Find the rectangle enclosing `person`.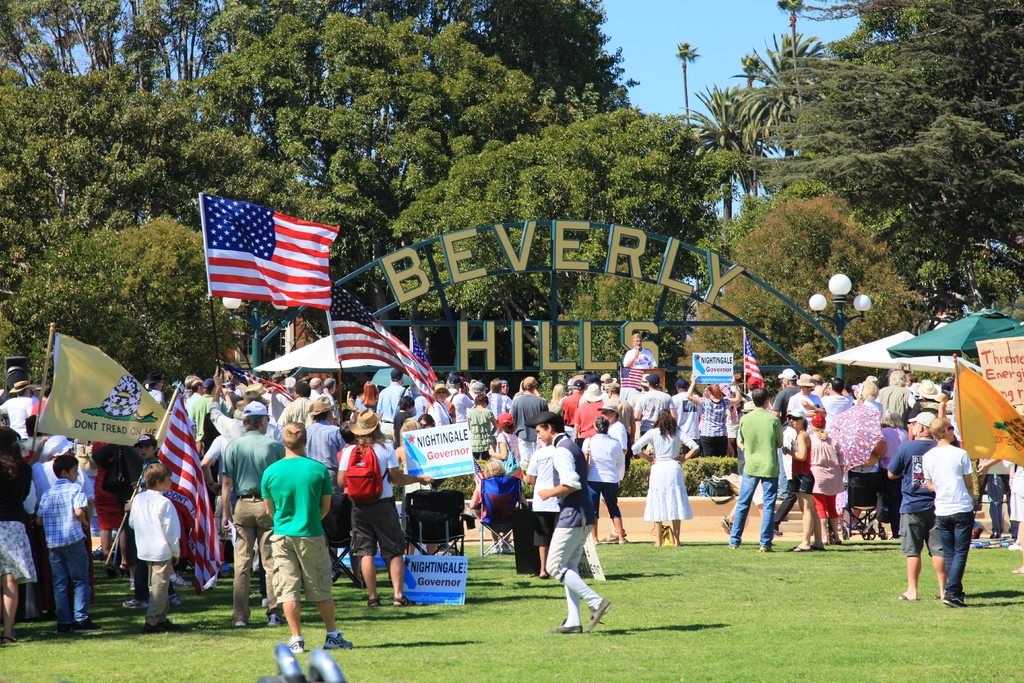
591 383 620 395.
